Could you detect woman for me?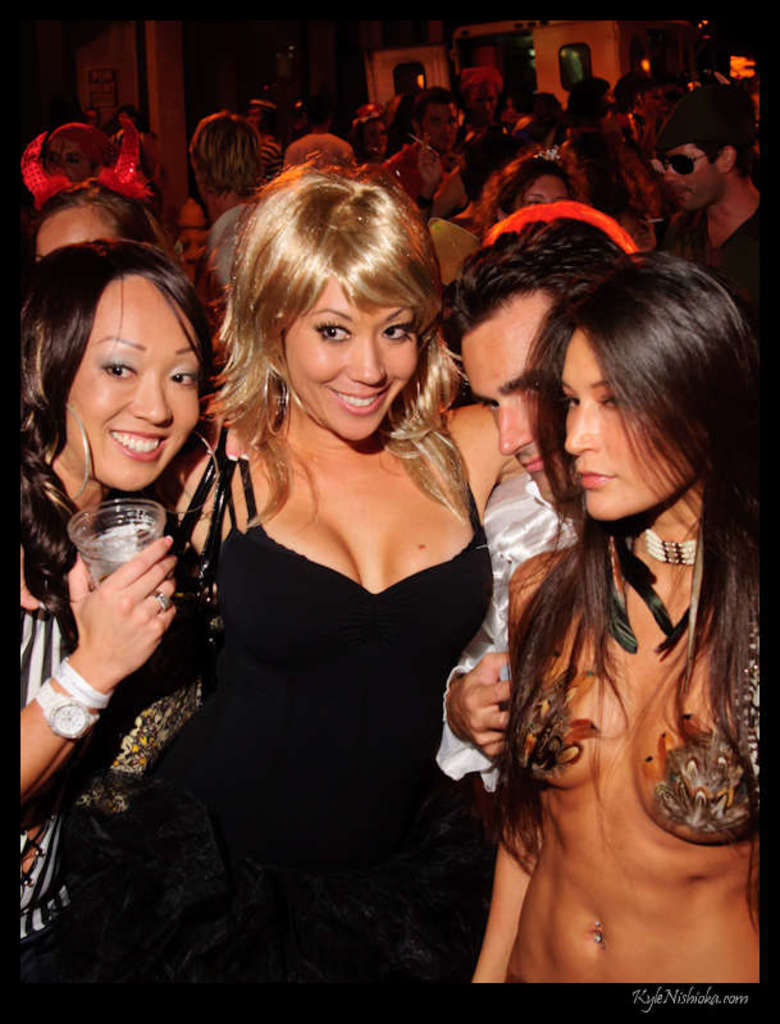
Detection result: <box>473,243,756,989</box>.
